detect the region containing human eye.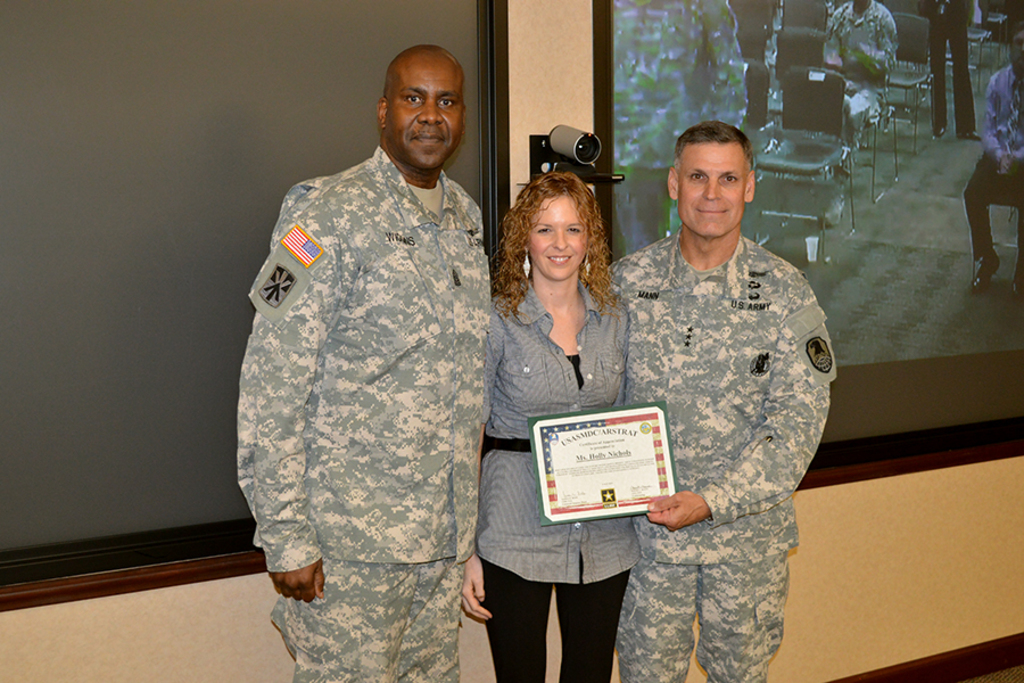
687, 167, 707, 181.
